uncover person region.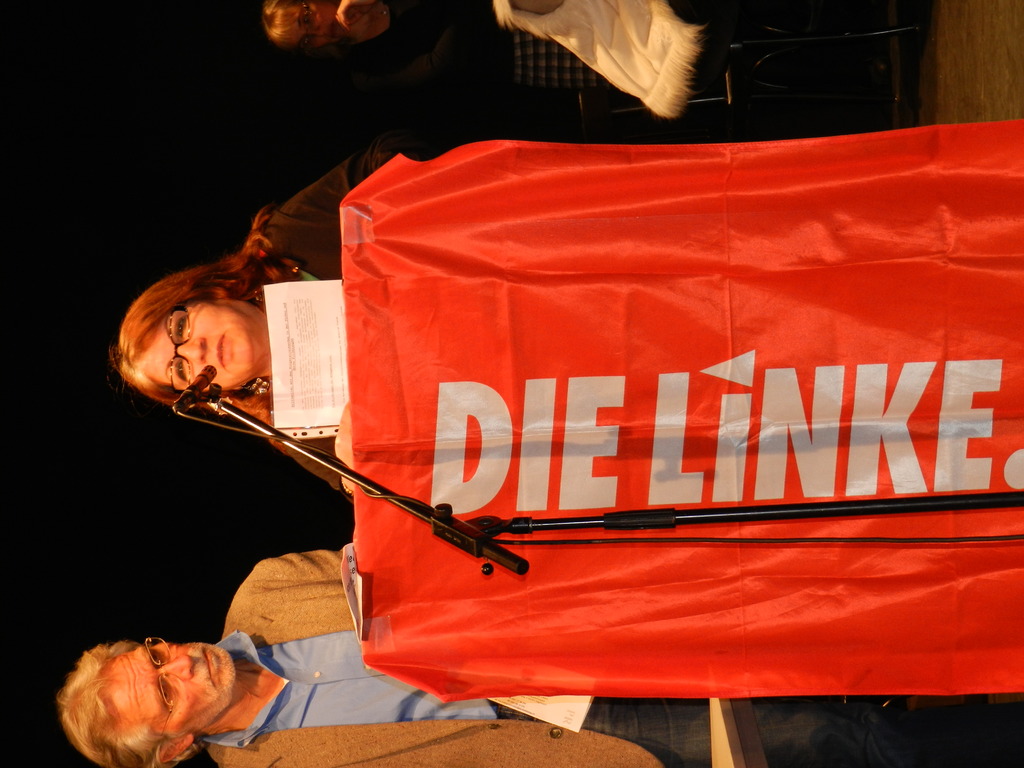
Uncovered: select_region(104, 154, 390, 491).
